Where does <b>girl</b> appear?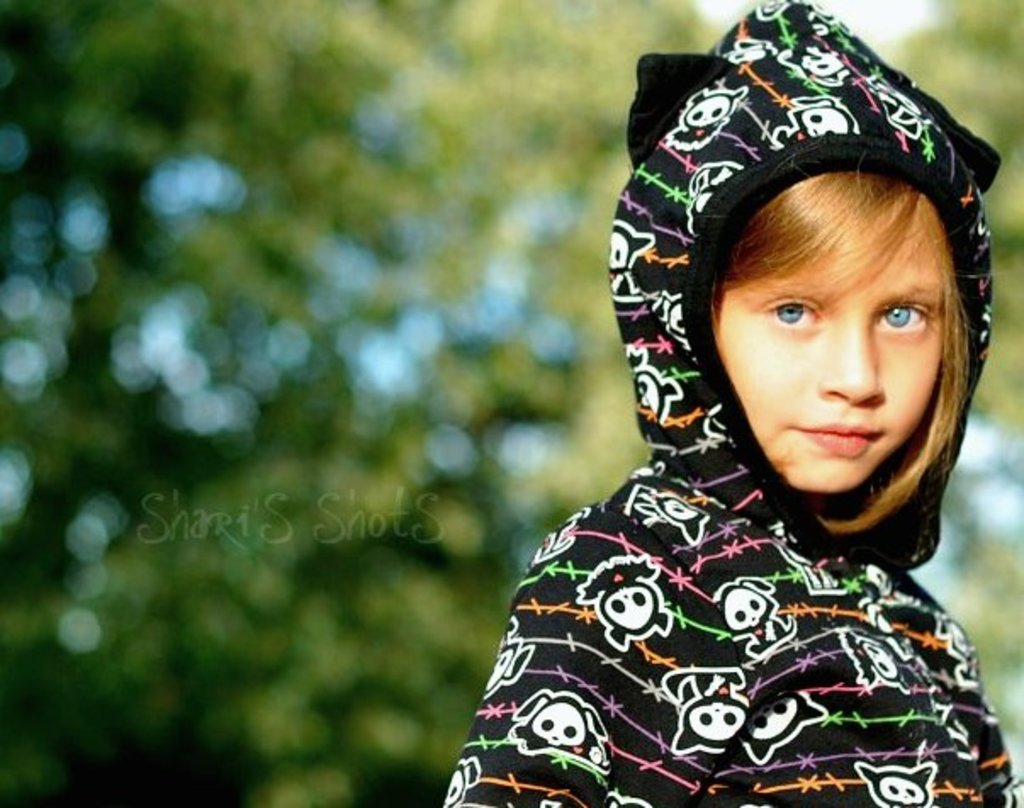
Appears at locate(440, 0, 1022, 806).
